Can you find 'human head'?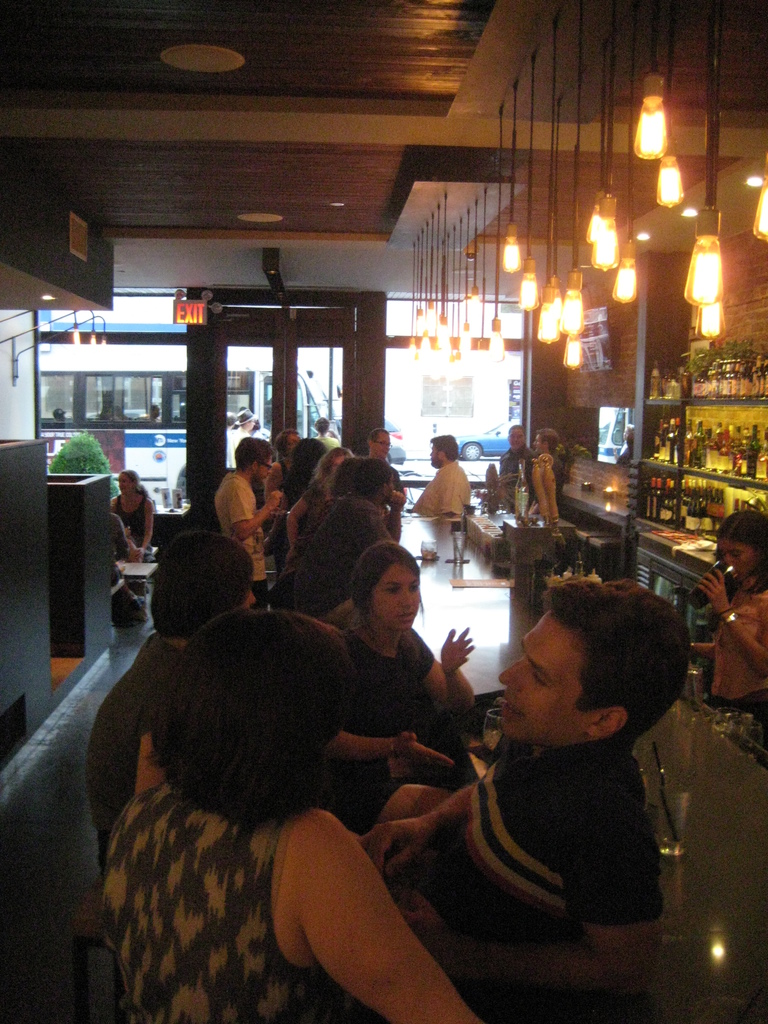
Yes, bounding box: detection(351, 540, 419, 633).
